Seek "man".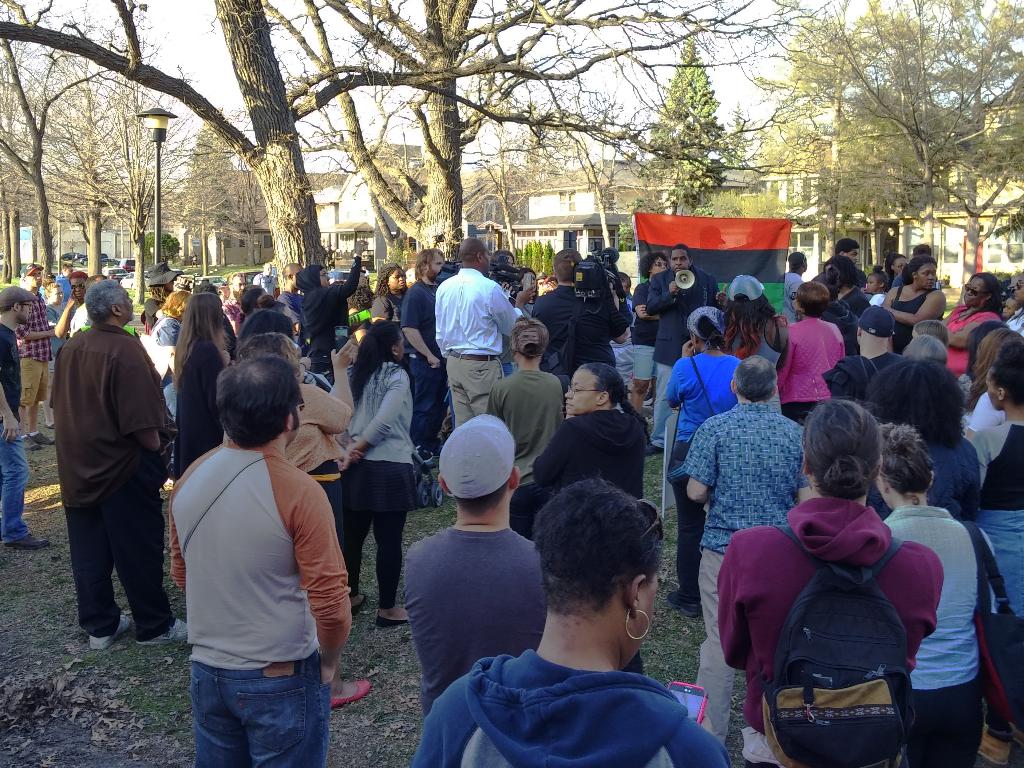
locate(531, 249, 629, 382).
